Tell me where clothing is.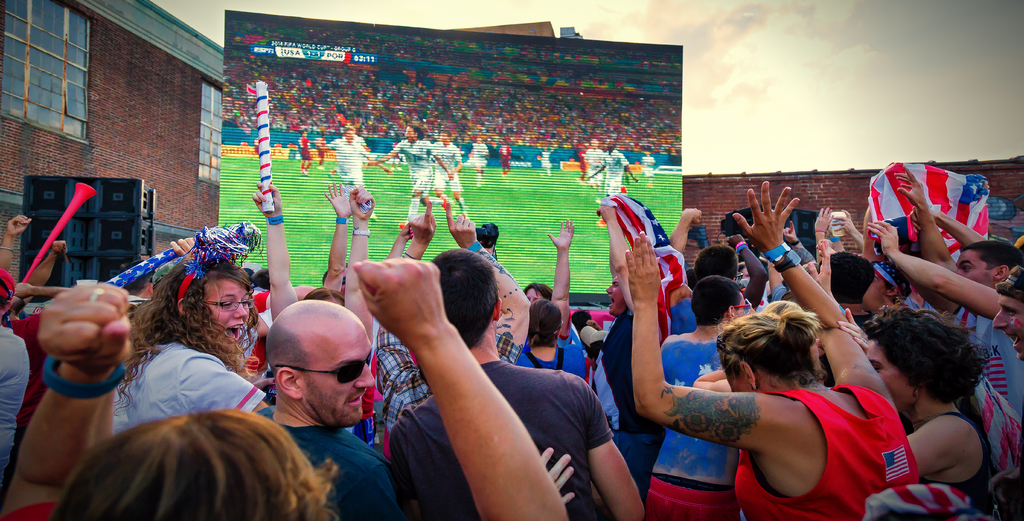
clothing is at box(425, 144, 460, 199).
